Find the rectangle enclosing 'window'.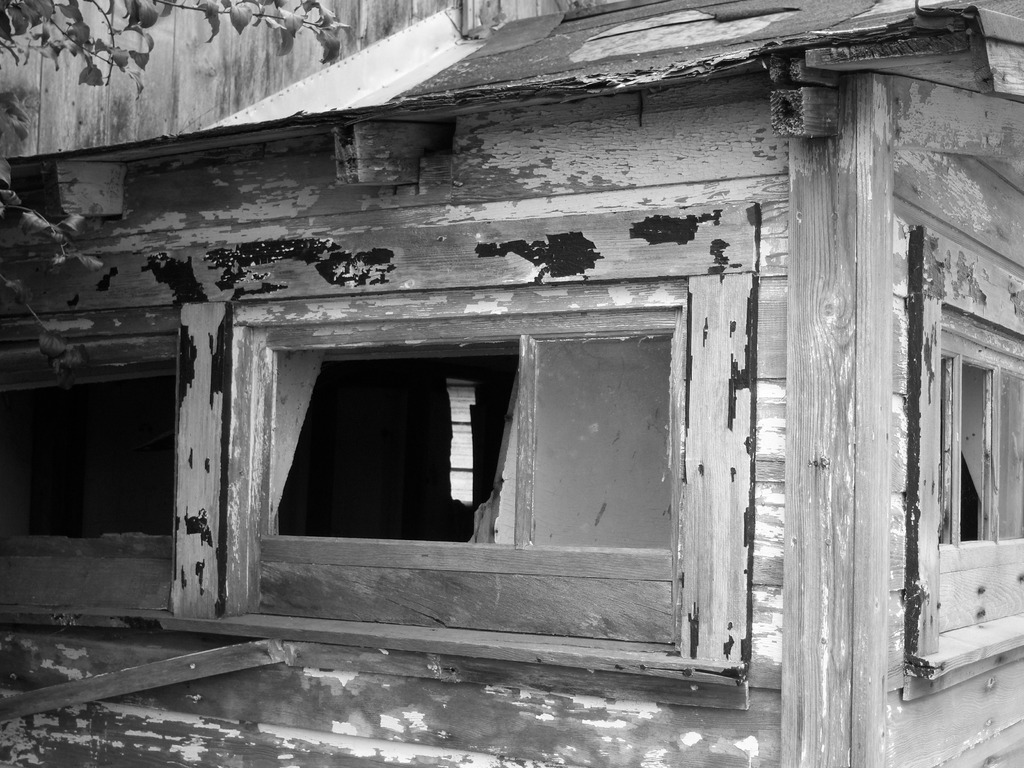
l=909, t=228, r=1023, b=701.
